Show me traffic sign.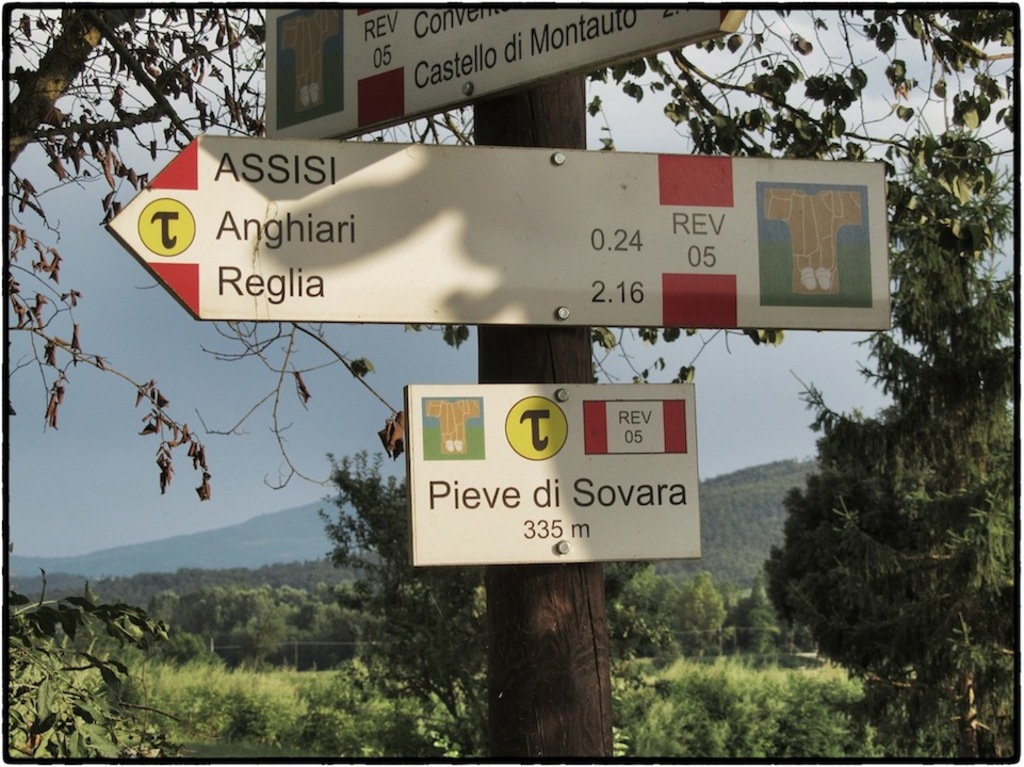
traffic sign is here: l=107, t=138, r=893, b=330.
